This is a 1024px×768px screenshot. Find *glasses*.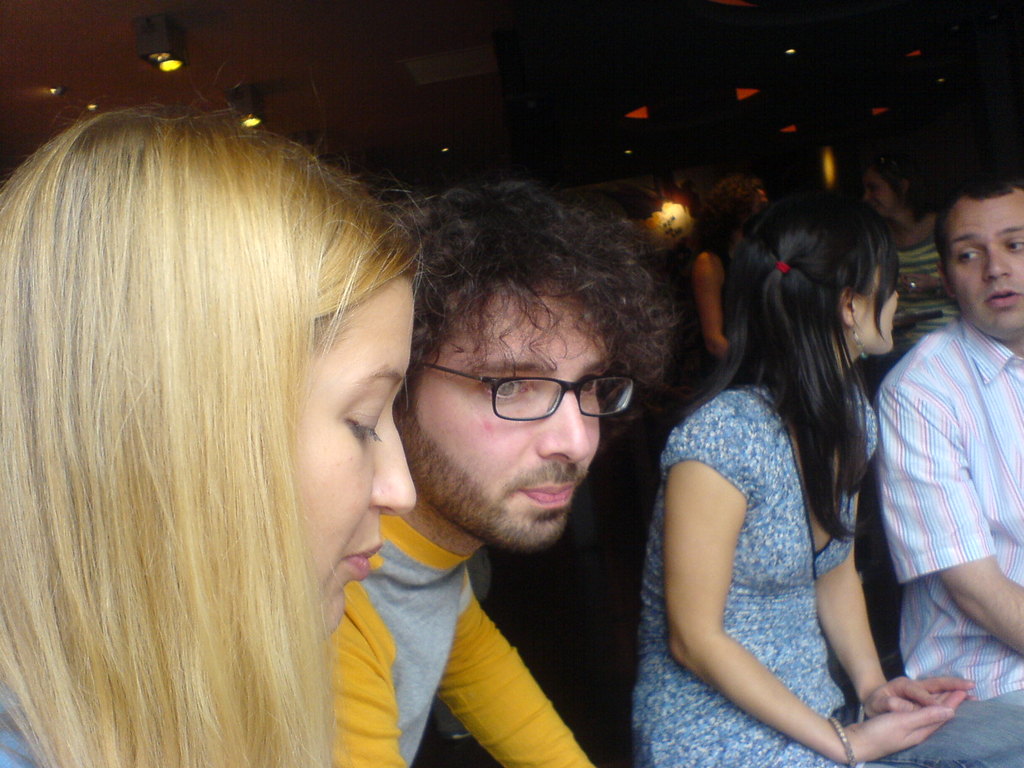
Bounding box: Rect(419, 362, 636, 420).
